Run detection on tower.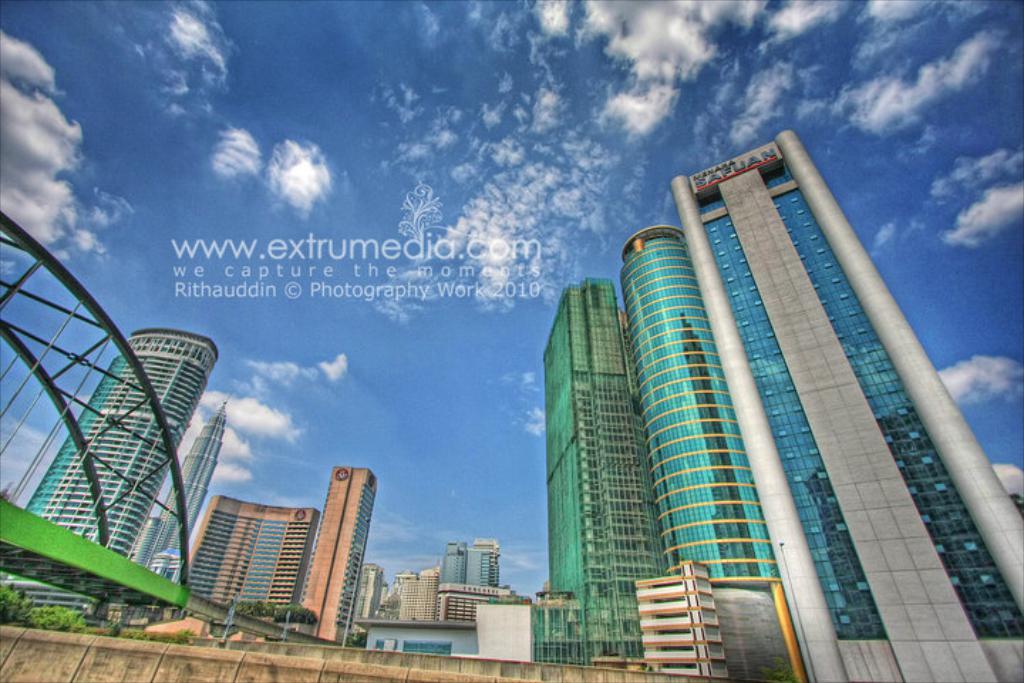
Result: bbox(24, 326, 215, 554).
